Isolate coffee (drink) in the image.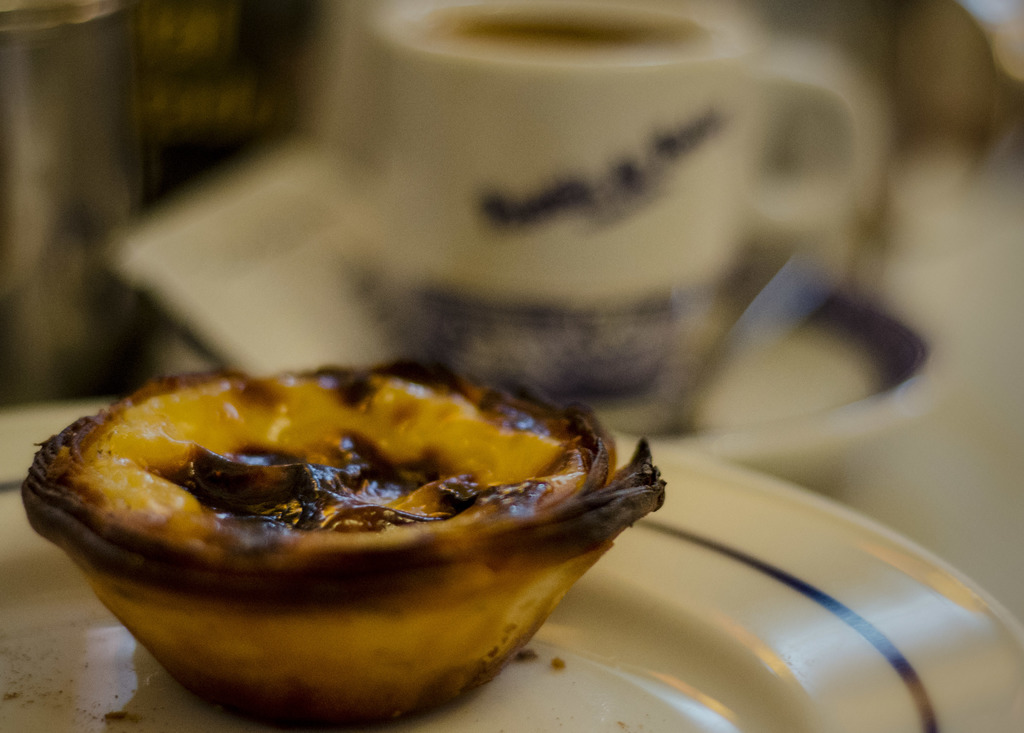
Isolated region: select_region(448, 8, 716, 61).
